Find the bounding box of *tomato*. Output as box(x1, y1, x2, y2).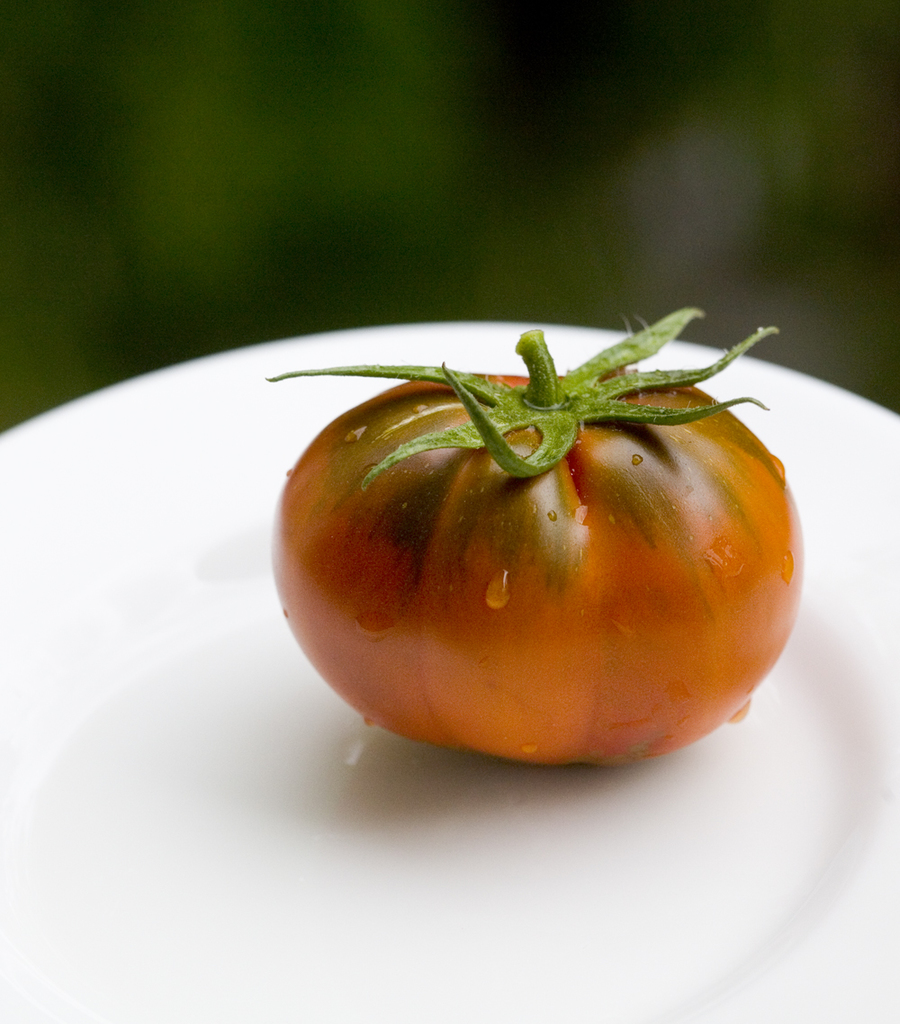
box(260, 320, 809, 773).
